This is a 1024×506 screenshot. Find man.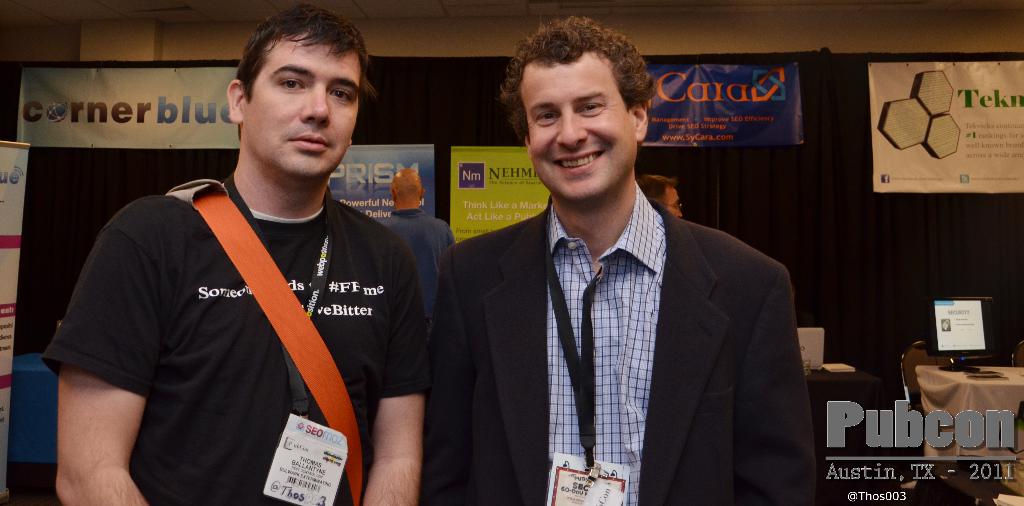
Bounding box: box=[38, 6, 430, 505].
